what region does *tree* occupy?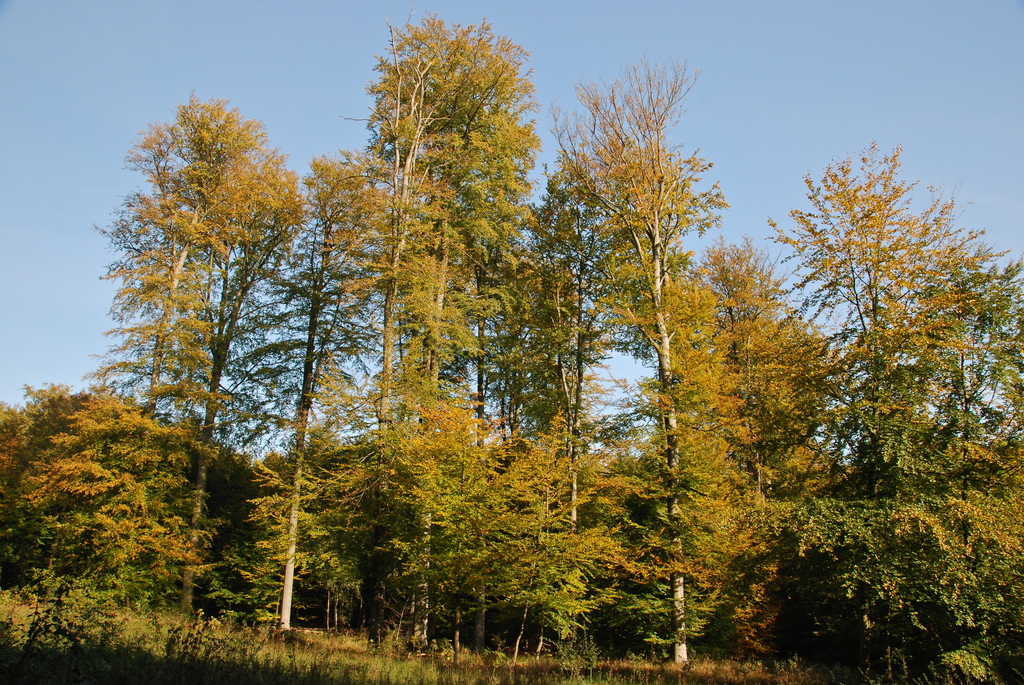
(209, 127, 396, 663).
